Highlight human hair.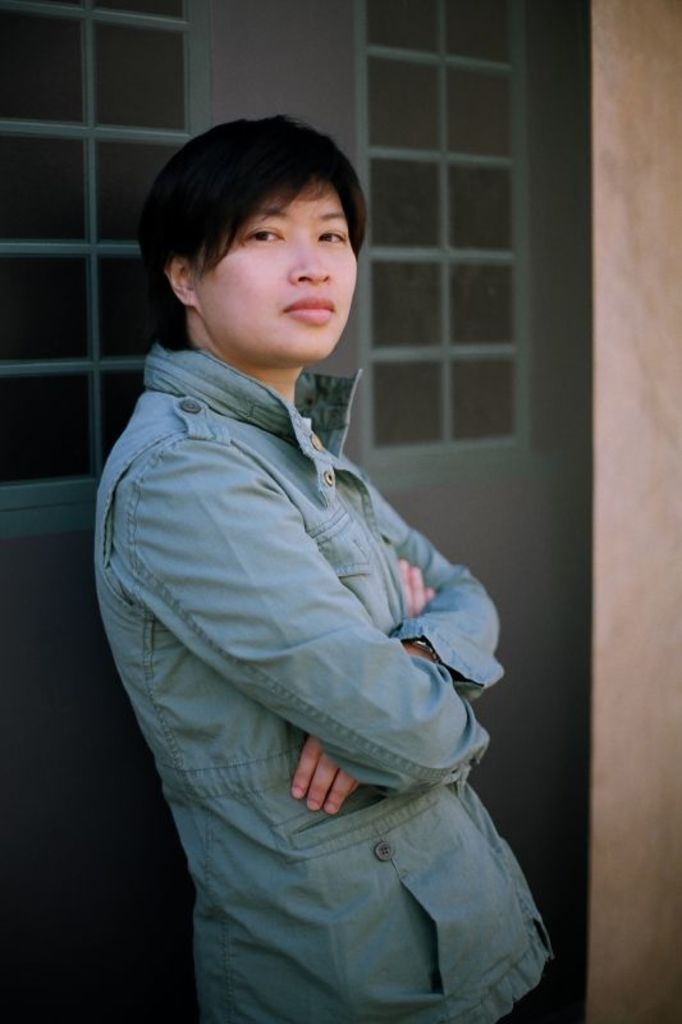
Highlighted region: [133, 115, 369, 352].
